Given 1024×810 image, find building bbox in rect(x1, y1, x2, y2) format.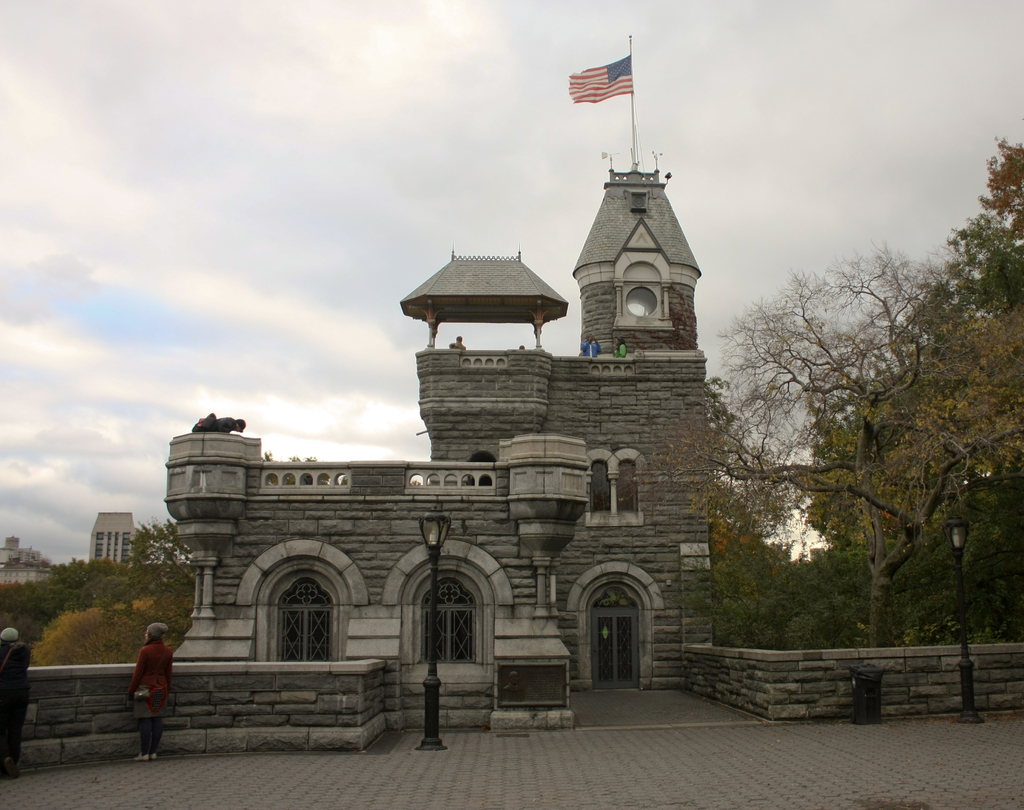
rect(159, 147, 713, 688).
